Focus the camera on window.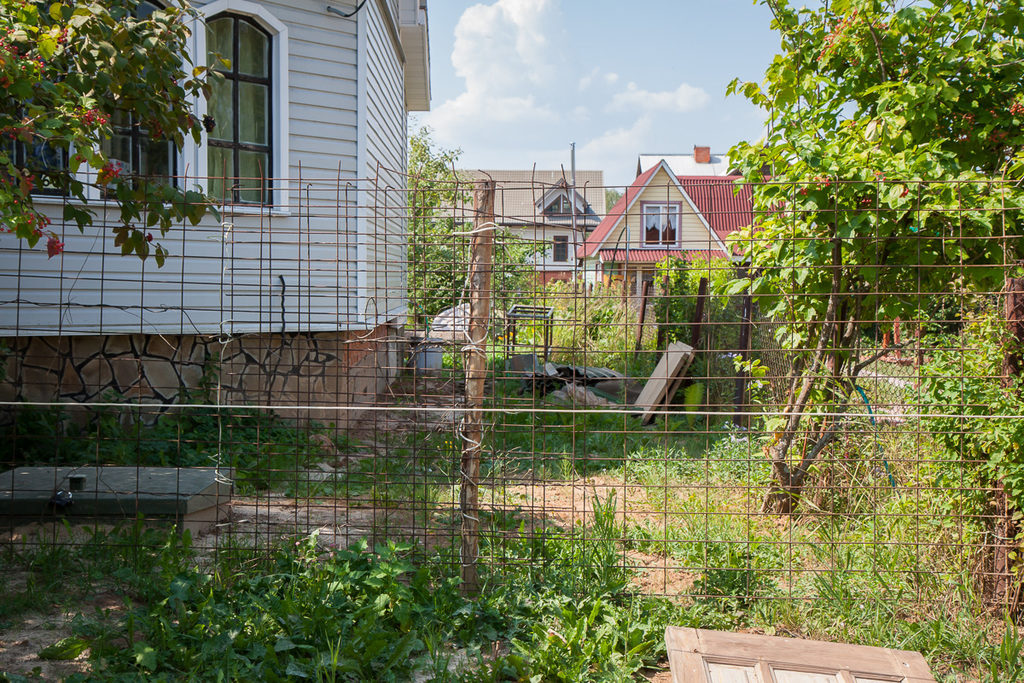
Focus region: <region>182, 0, 288, 217</region>.
